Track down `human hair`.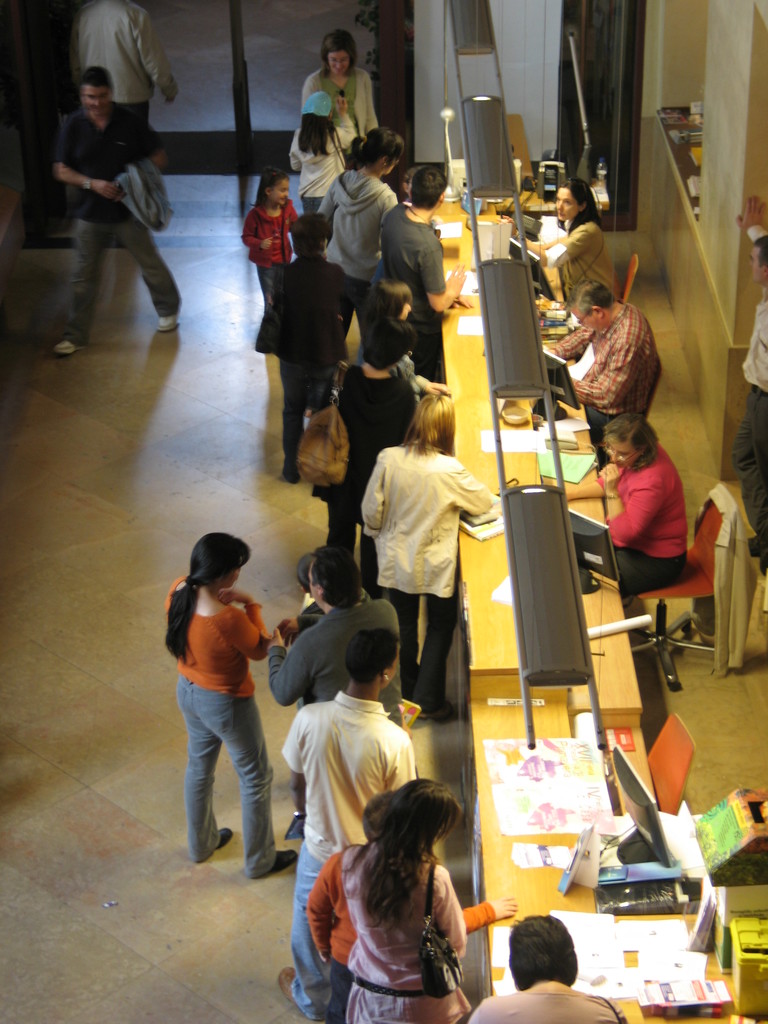
Tracked to Rect(345, 128, 412, 172).
